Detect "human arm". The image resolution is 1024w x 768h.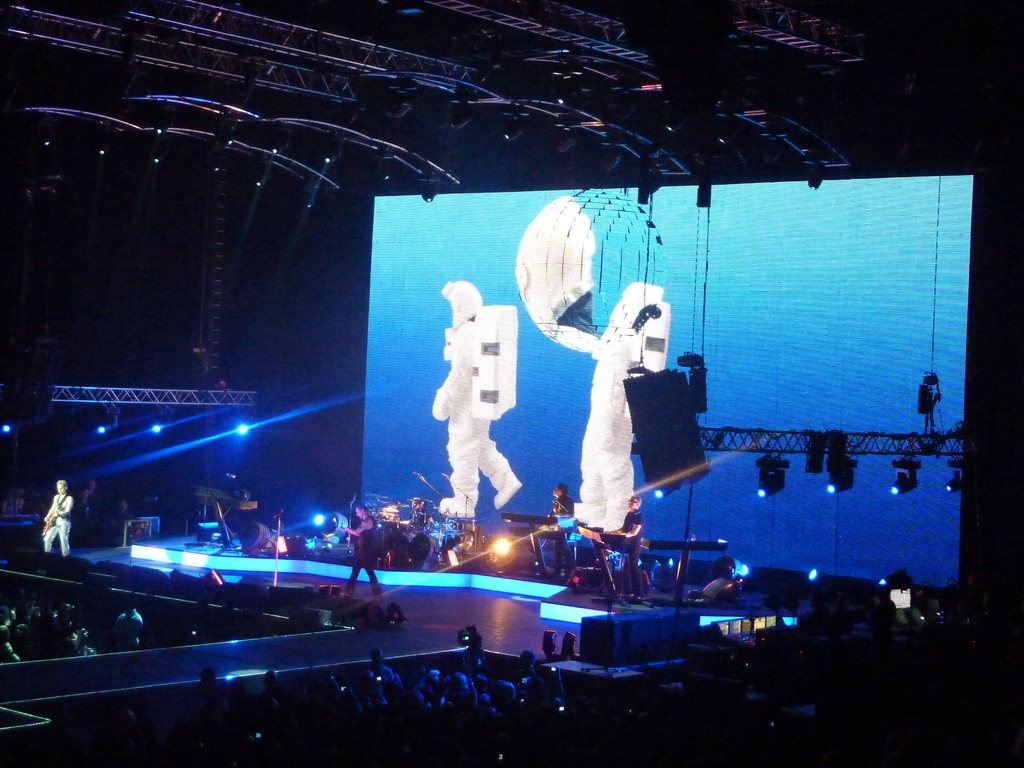
{"x1": 342, "y1": 516, "x2": 374, "y2": 541}.
